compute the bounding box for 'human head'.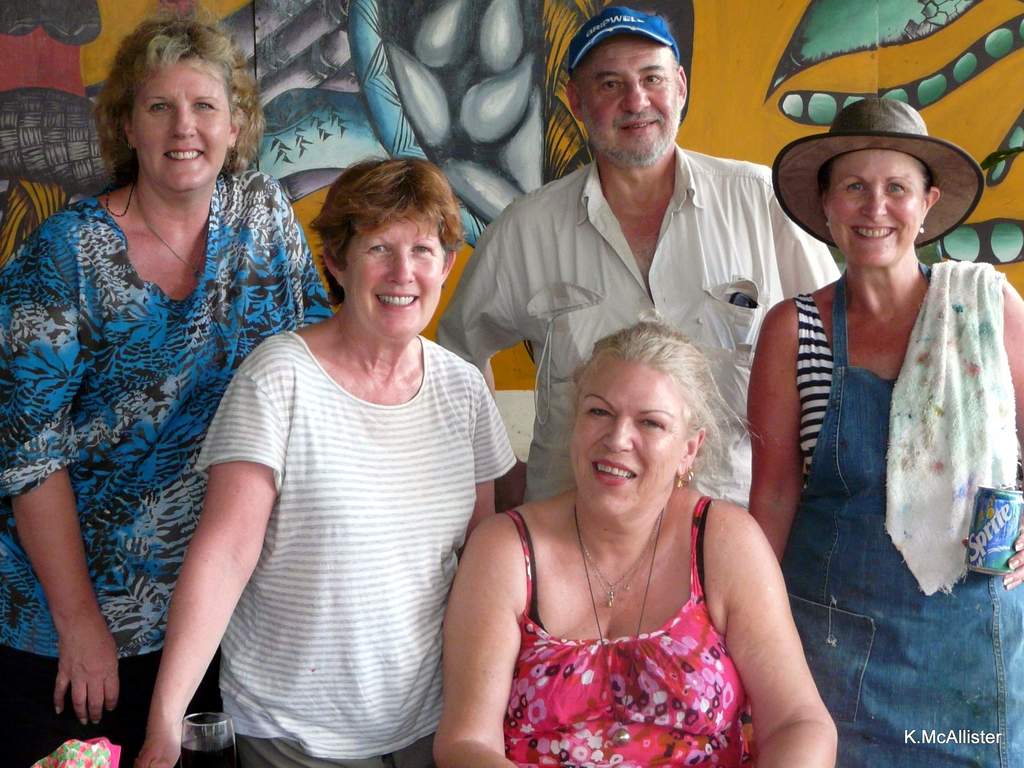
detection(320, 159, 461, 346).
